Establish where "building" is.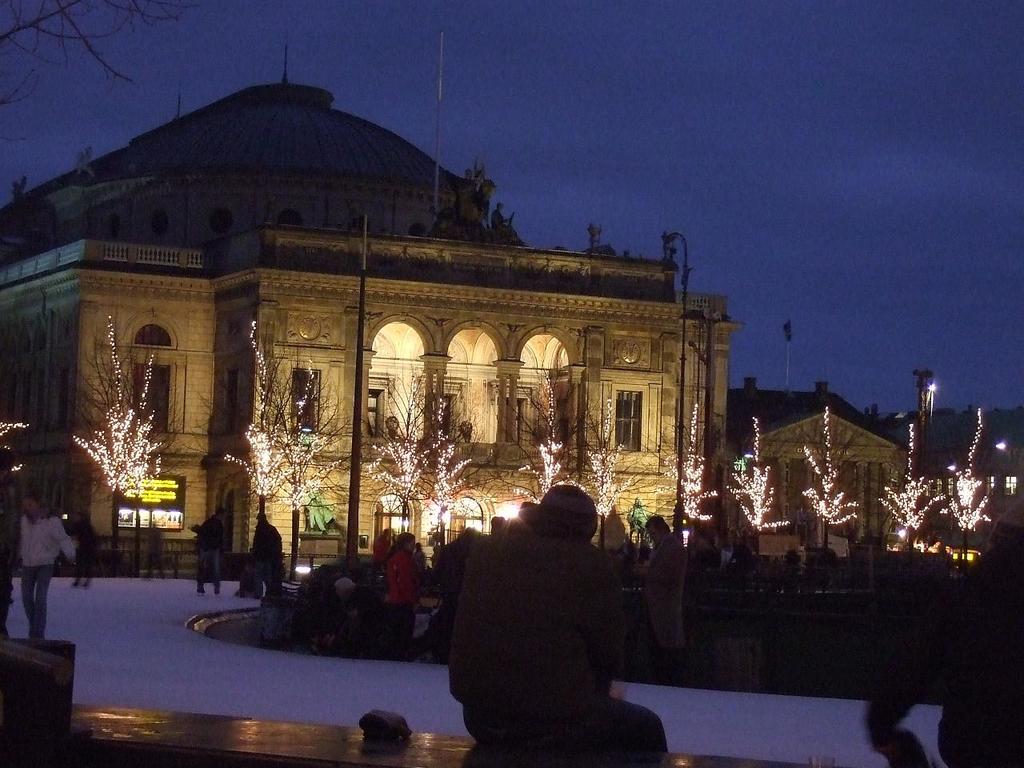
Established at region(0, 40, 906, 574).
